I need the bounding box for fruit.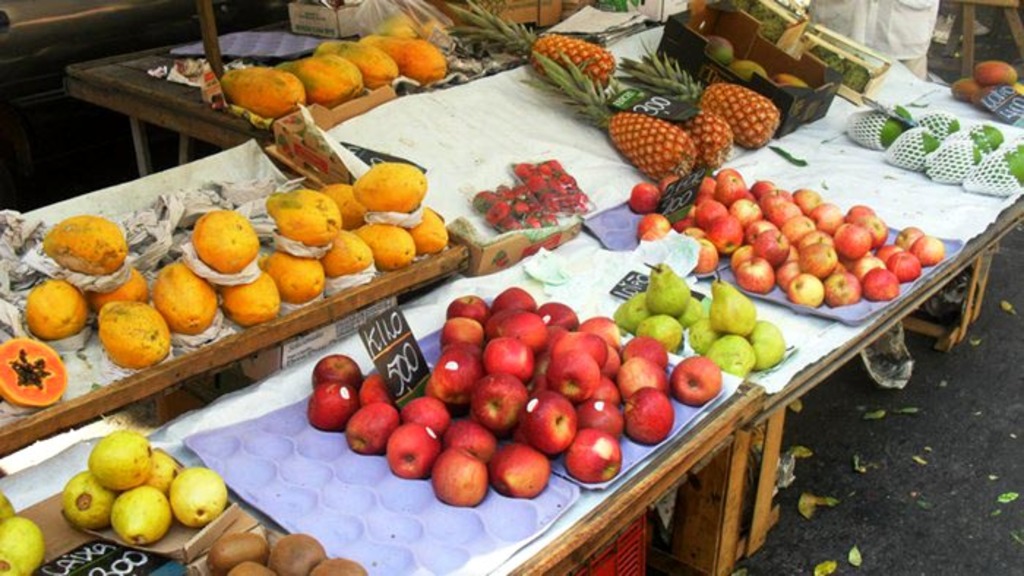
Here it is: {"left": 613, "top": 53, "right": 783, "bottom": 152}.
